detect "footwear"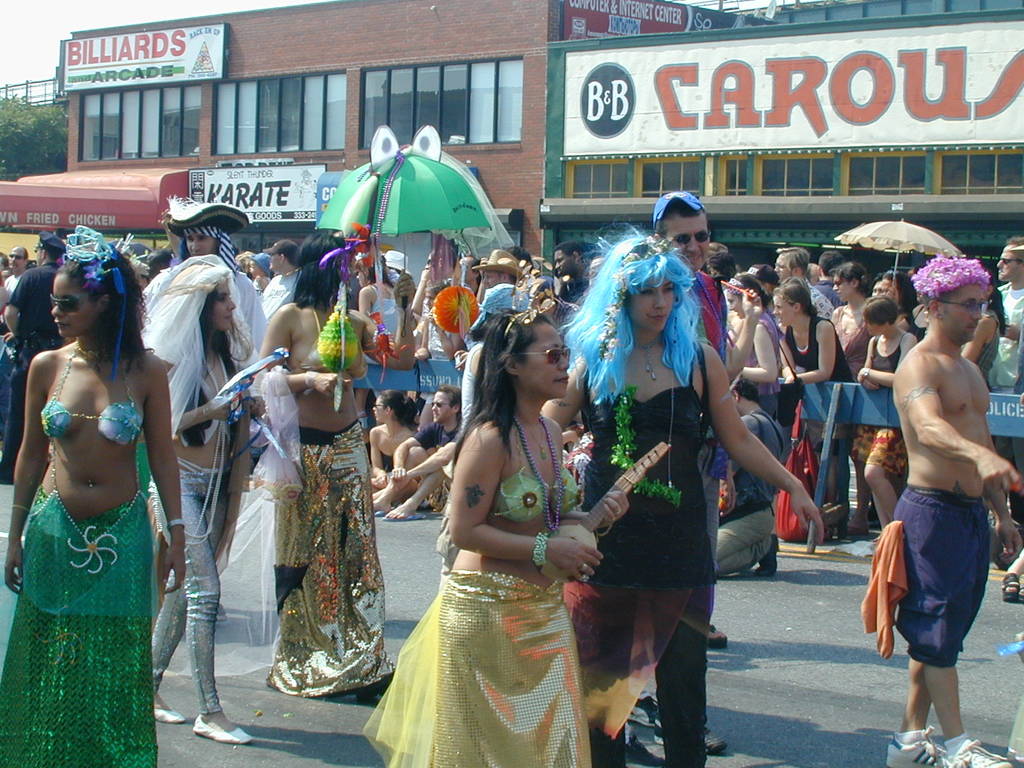
l=1000, t=574, r=1018, b=605
